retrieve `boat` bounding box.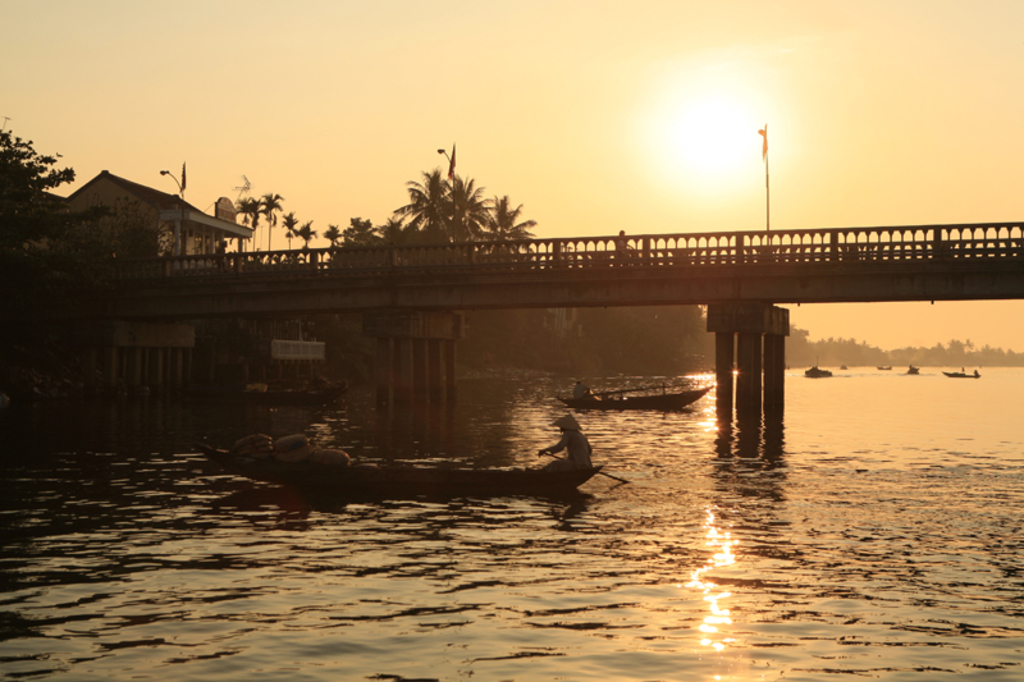
Bounding box: bbox(198, 435, 630, 496).
